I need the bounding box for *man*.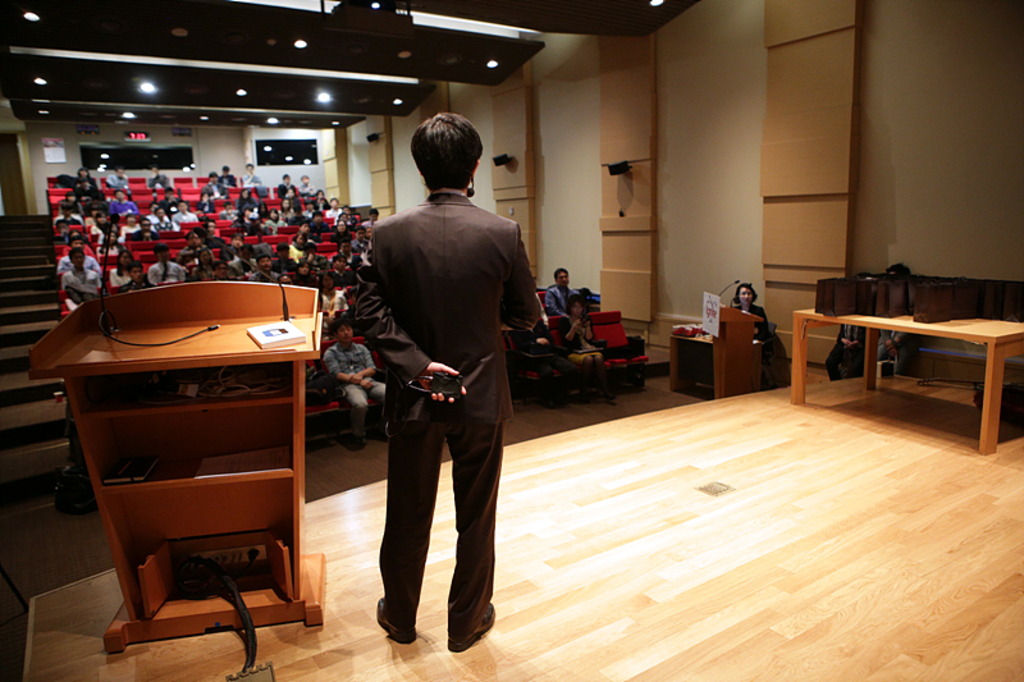
Here it is: l=128, t=214, r=163, b=246.
